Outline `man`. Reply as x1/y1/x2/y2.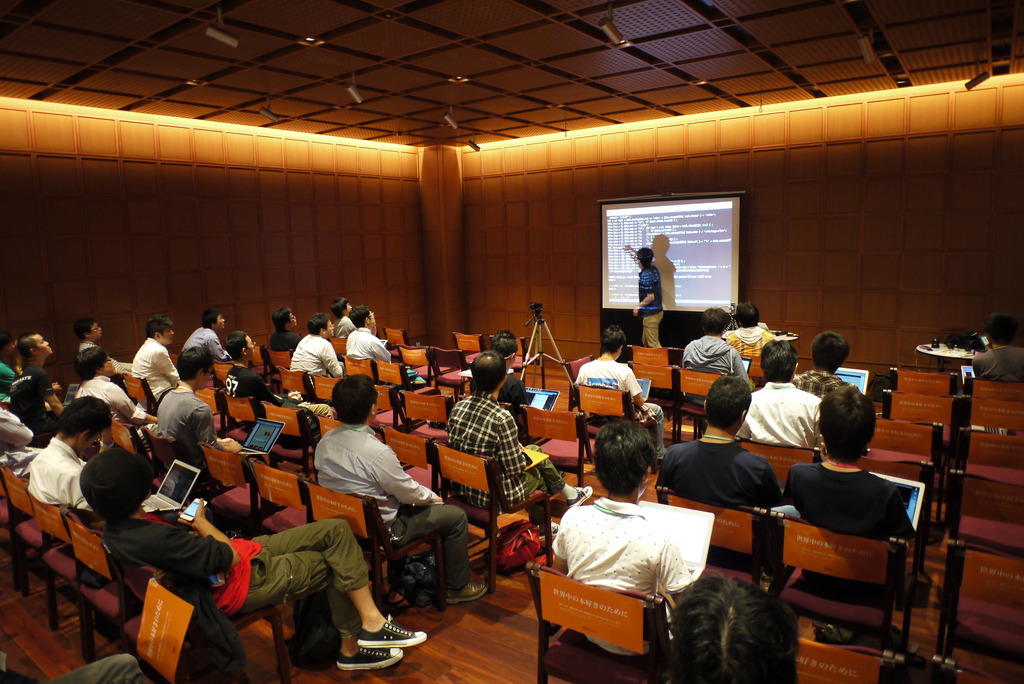
0/649/152/683.
